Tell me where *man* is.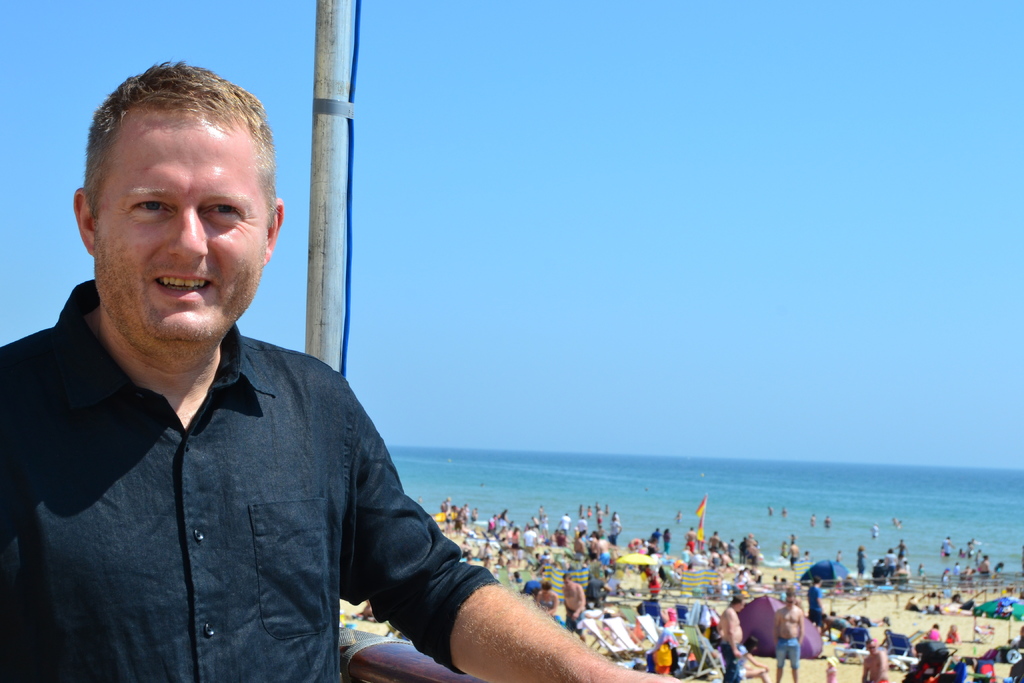
*man* is at region(521, 523, 541, 554).
